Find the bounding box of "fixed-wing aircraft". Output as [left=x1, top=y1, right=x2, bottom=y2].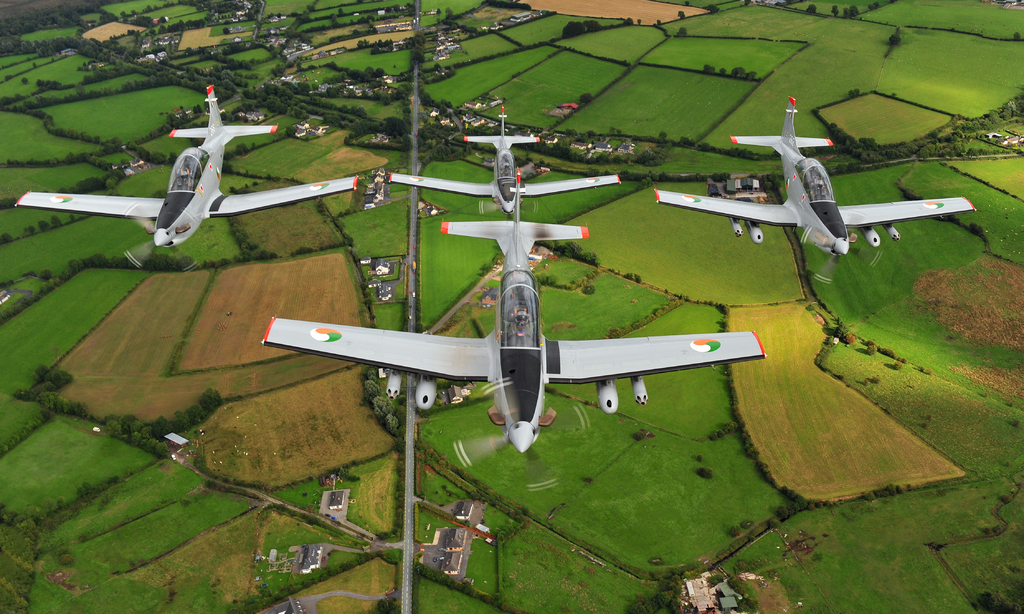
[left=384, top=107, right=625, bottom=217].
